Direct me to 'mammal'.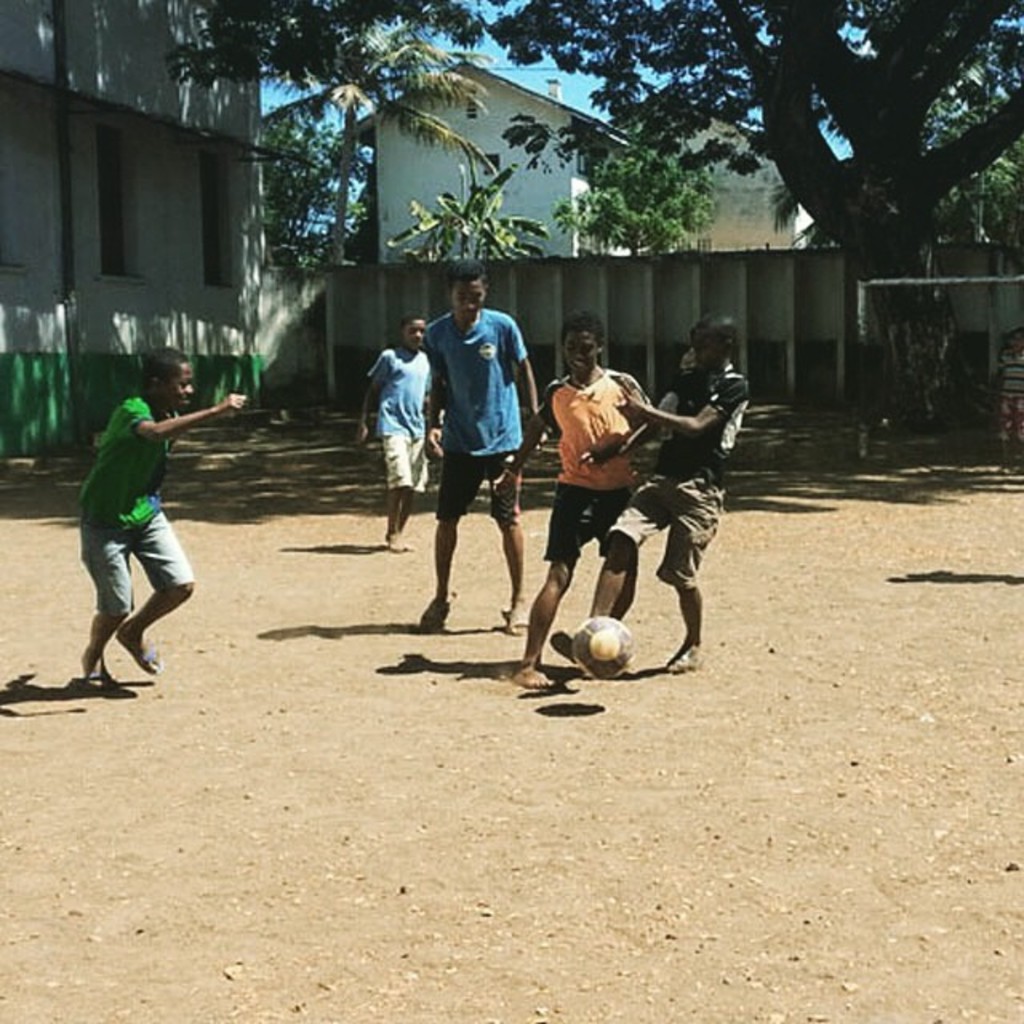
Direction: <box>349,322,434,546</box>.
